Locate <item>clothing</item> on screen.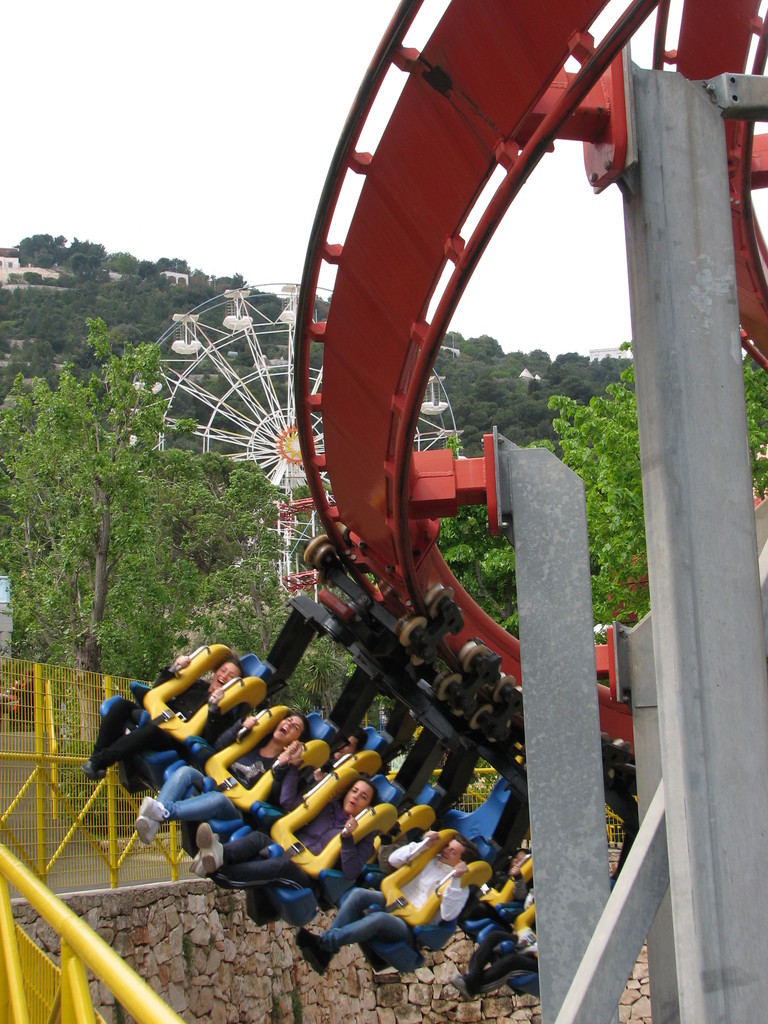
On screen at select_region(221, 808, 379, 897).
